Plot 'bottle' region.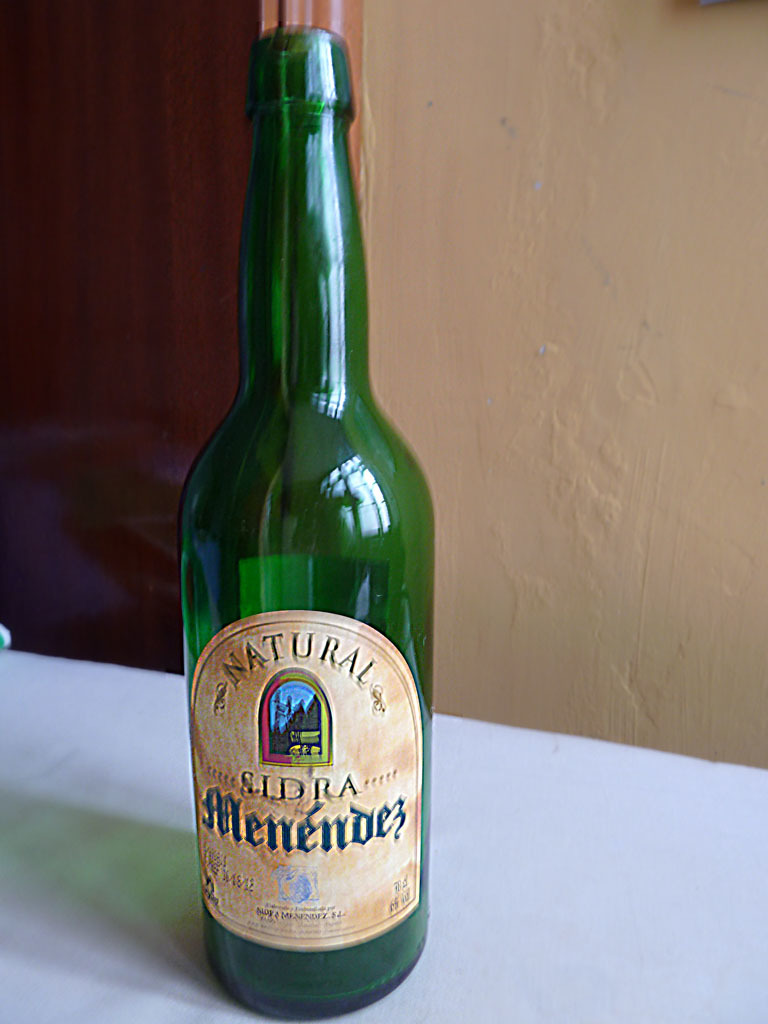
Plotted at (182, 26, 429, 1015).
